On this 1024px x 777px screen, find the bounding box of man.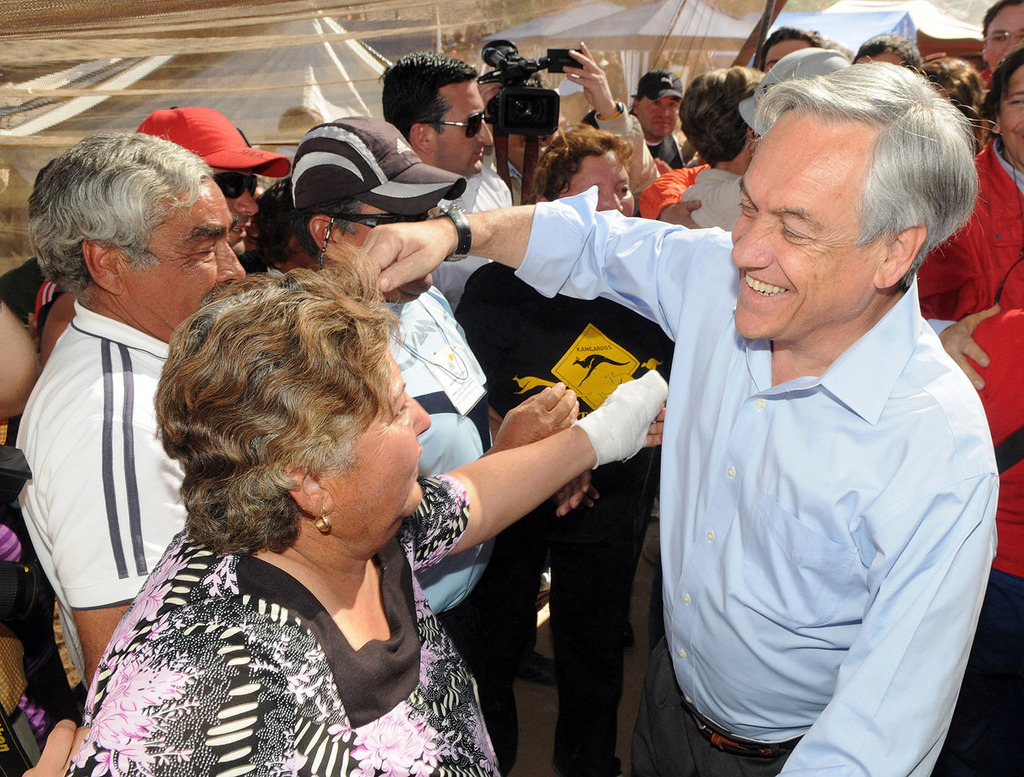
Bounding box: l=382, t=52, r=513, b=307.
